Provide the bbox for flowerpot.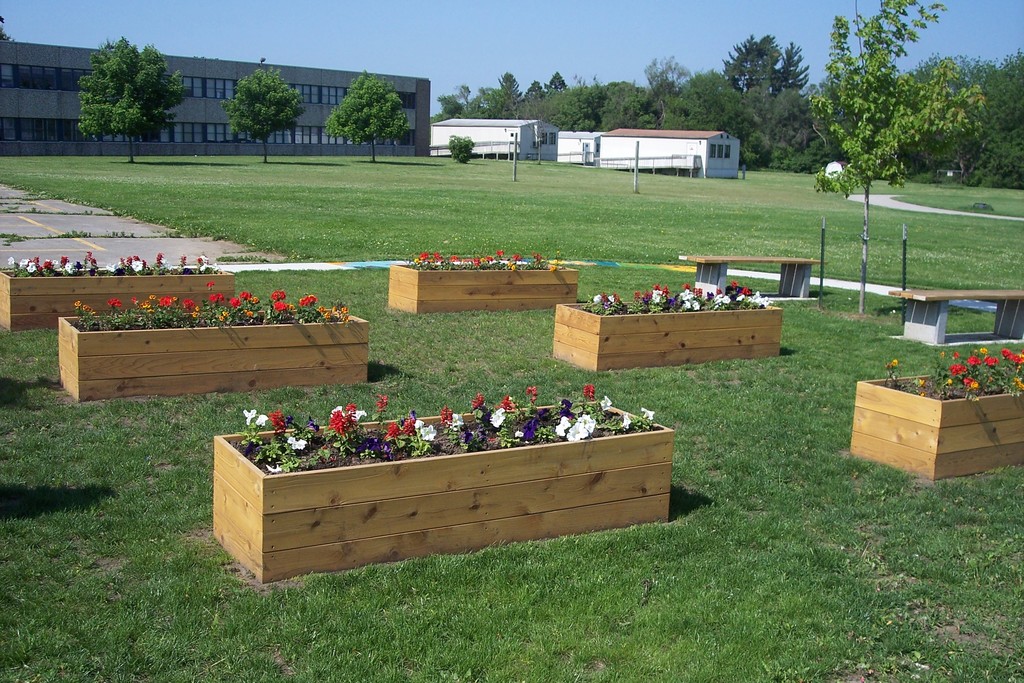
region(218, 390, 670, 588).
